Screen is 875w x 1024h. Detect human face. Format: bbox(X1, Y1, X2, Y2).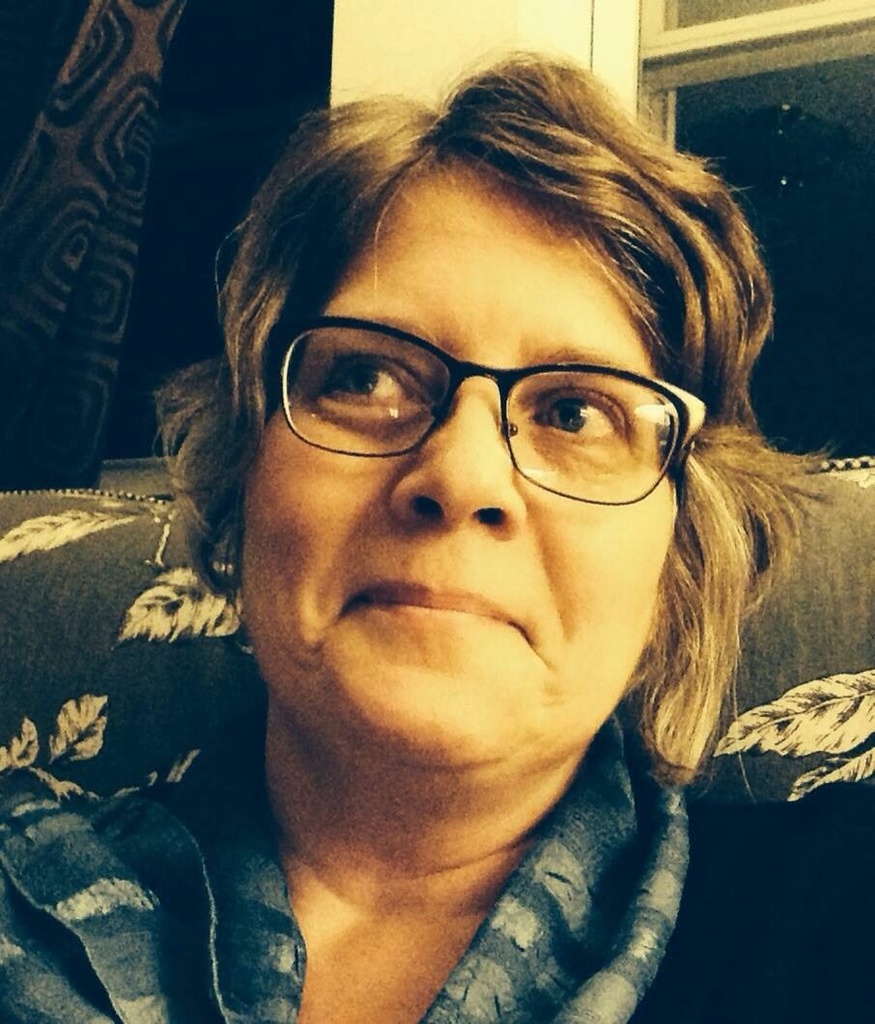
bbox(234, 163, 692, 772).
